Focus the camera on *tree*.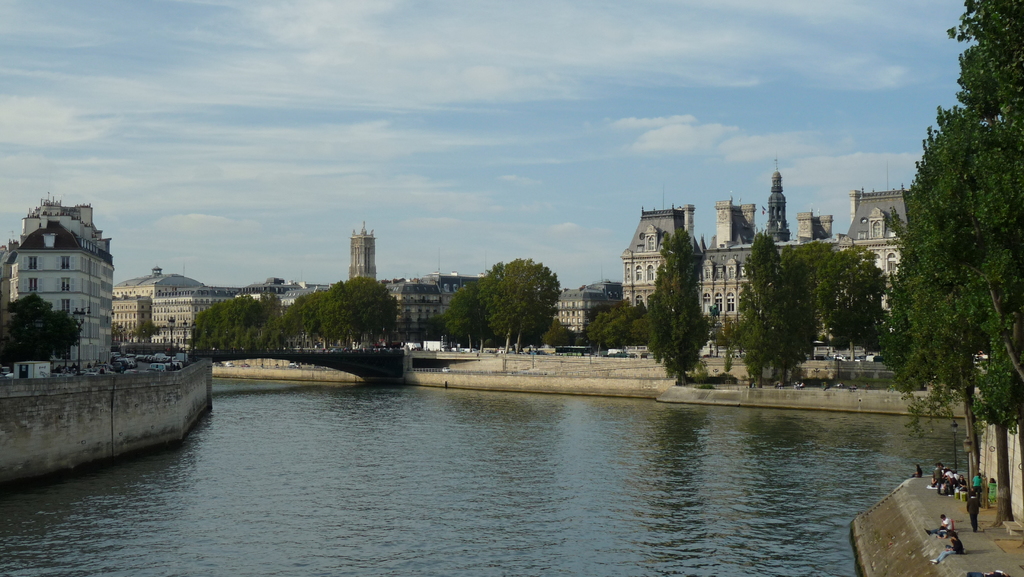
Focus region: rect(490, 260, 532, 354).
